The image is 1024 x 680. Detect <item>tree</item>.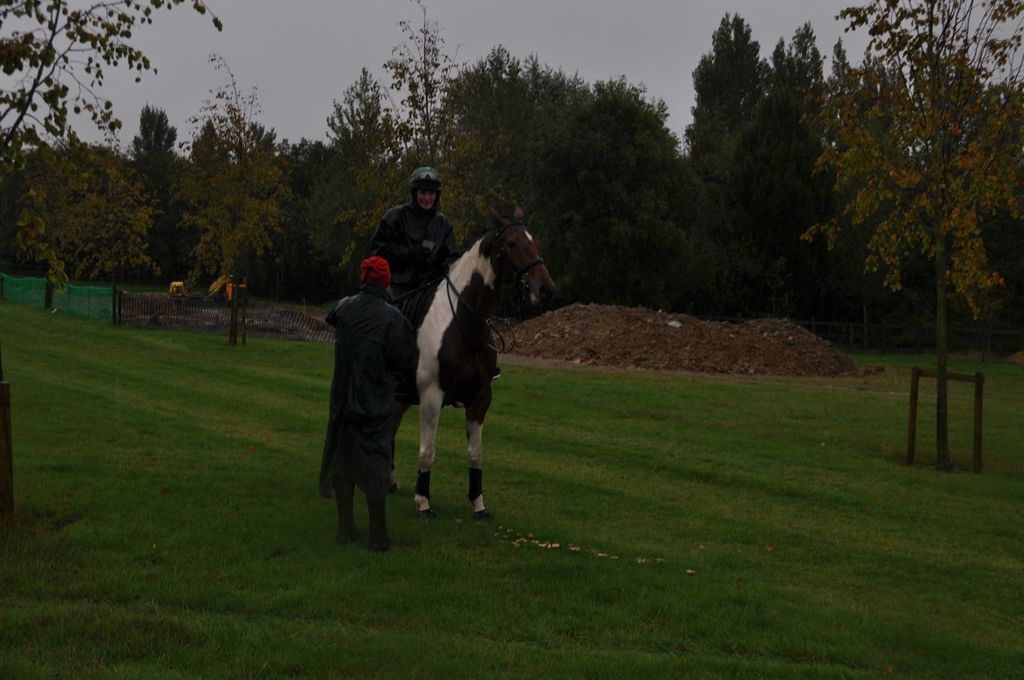
Detection: (0, 0, 251, 206).
